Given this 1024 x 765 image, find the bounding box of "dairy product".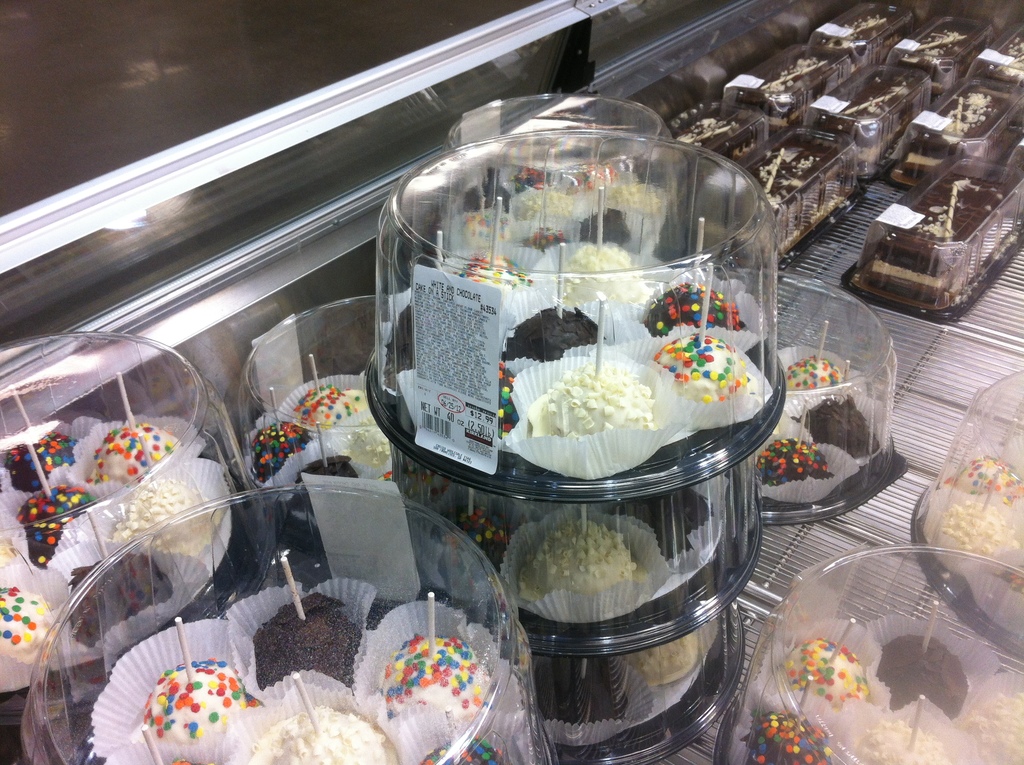
BBox(898, 191, 975, 278).
